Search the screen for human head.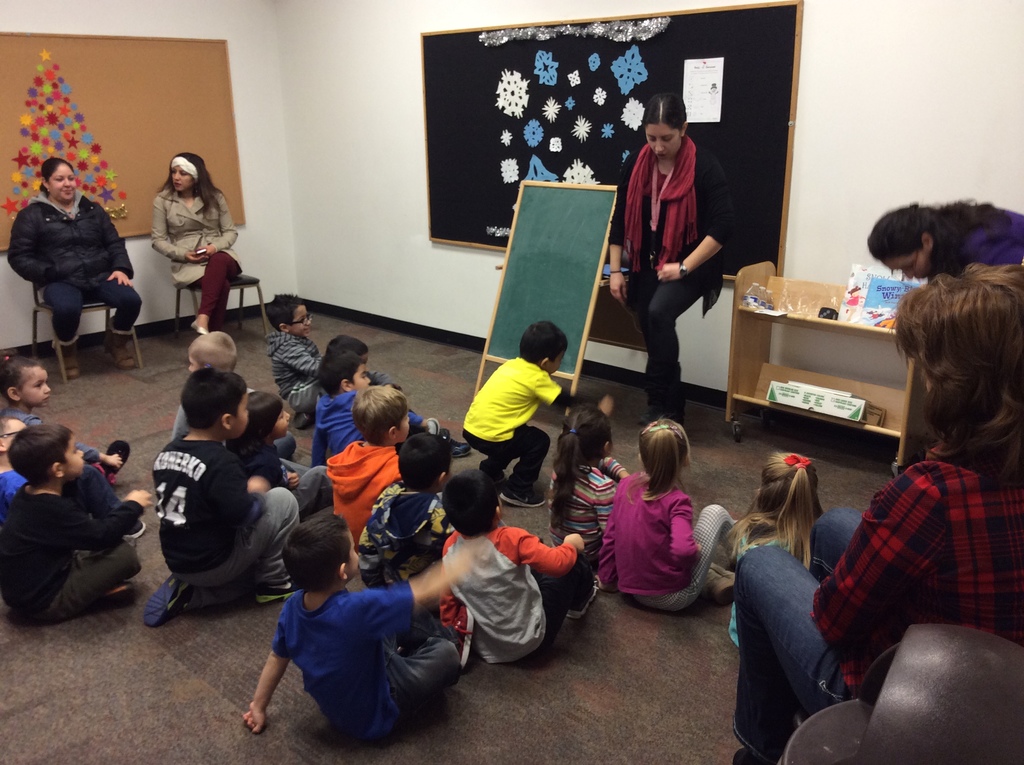
Found at [left=184, top=329, right=239, bottom=373].
